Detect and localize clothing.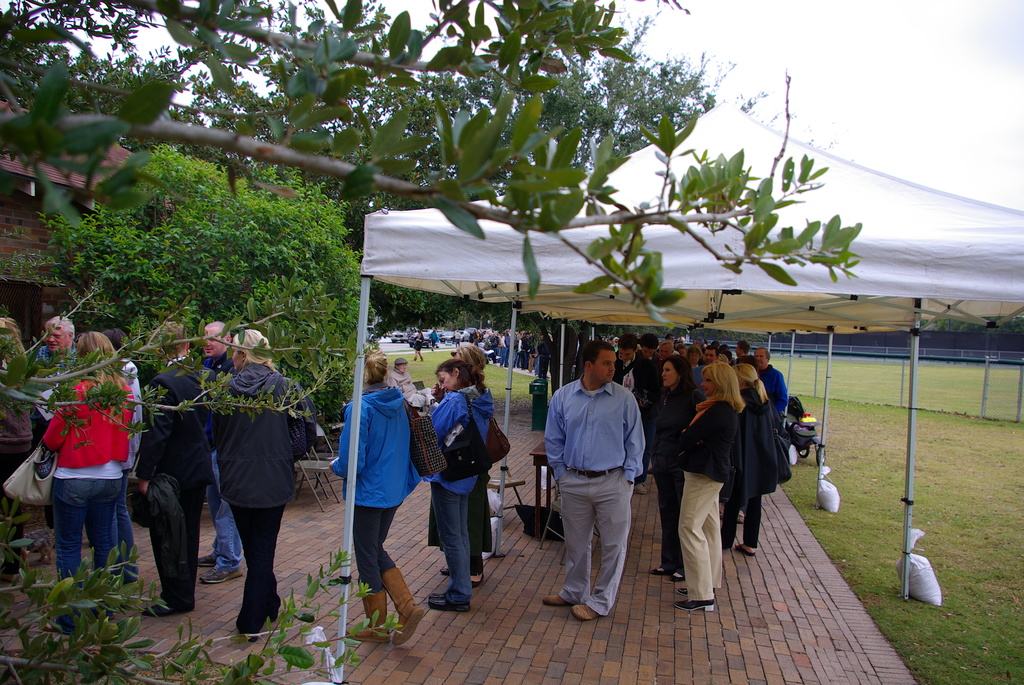
Localized at (539,374,637,611).
